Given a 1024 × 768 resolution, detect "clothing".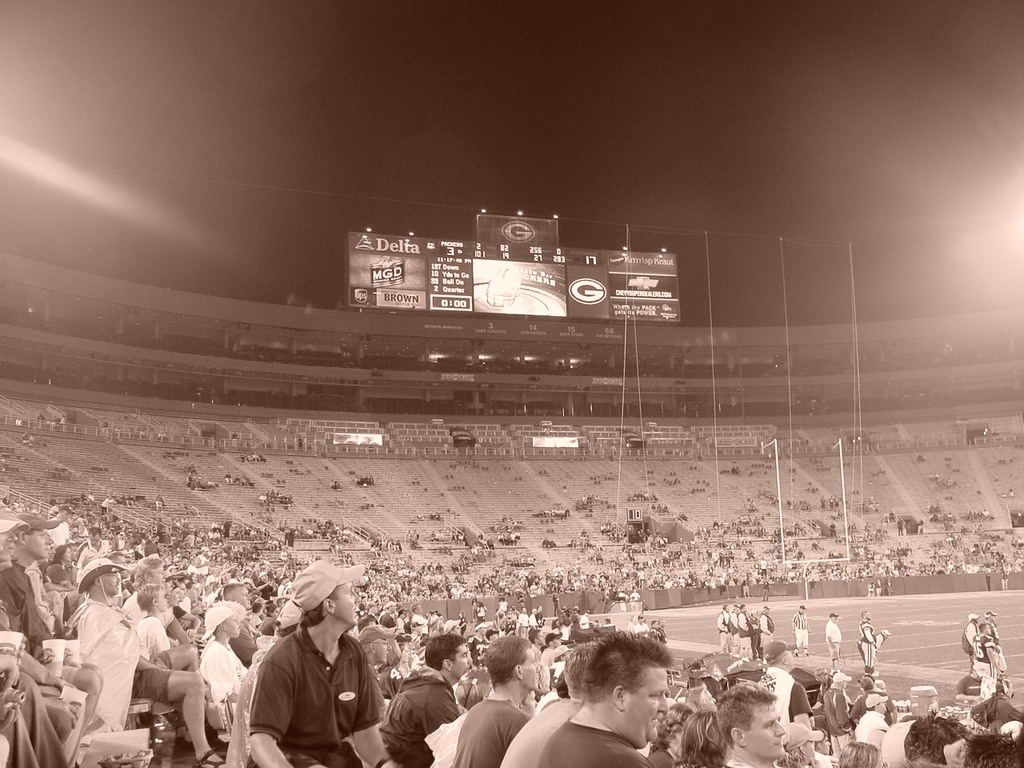
<box>764,655,818,735</box>.
